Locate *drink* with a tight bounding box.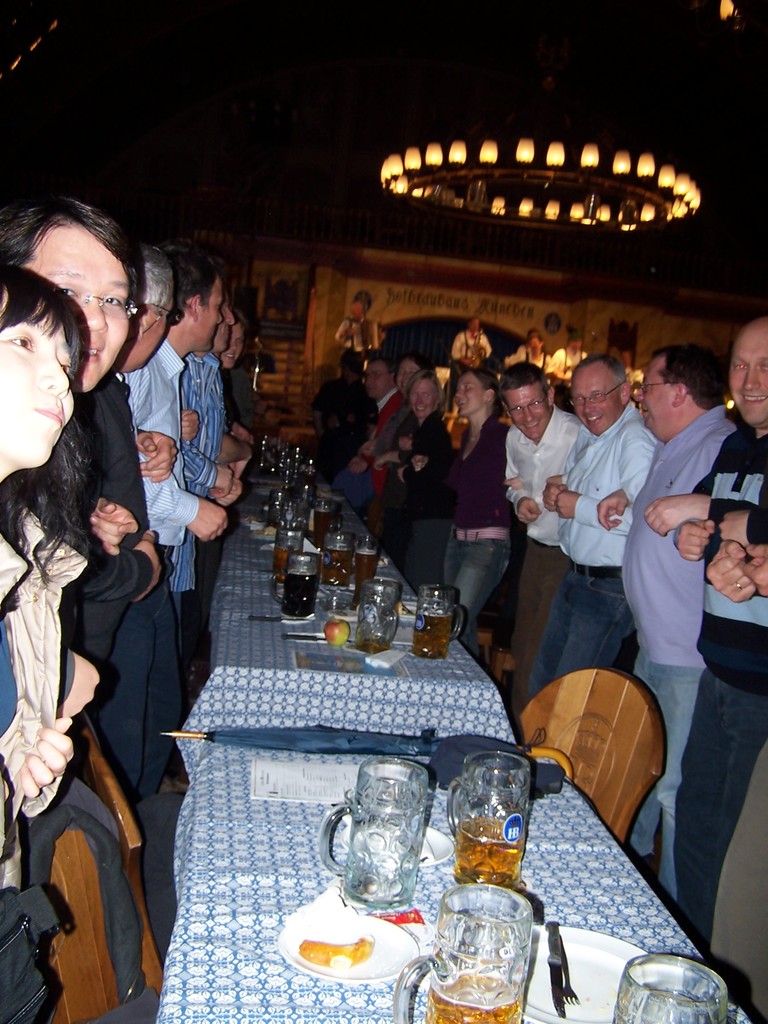
[275, 522, 303, 579].
